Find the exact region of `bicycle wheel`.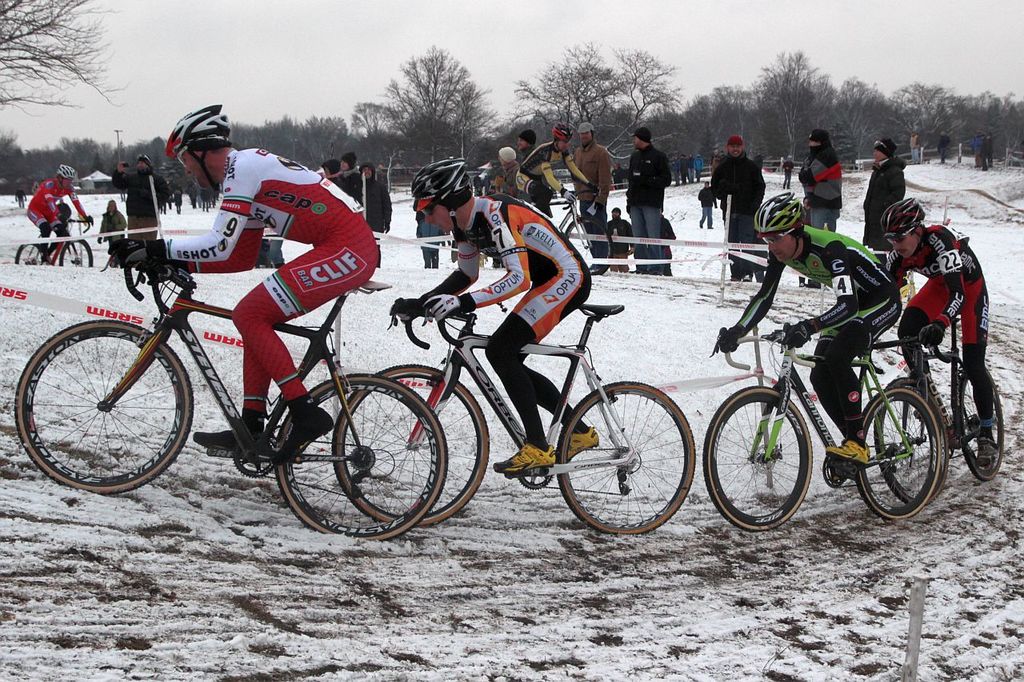
Exact region: <bbox>952, 367, 1014, 482</bbox>.
